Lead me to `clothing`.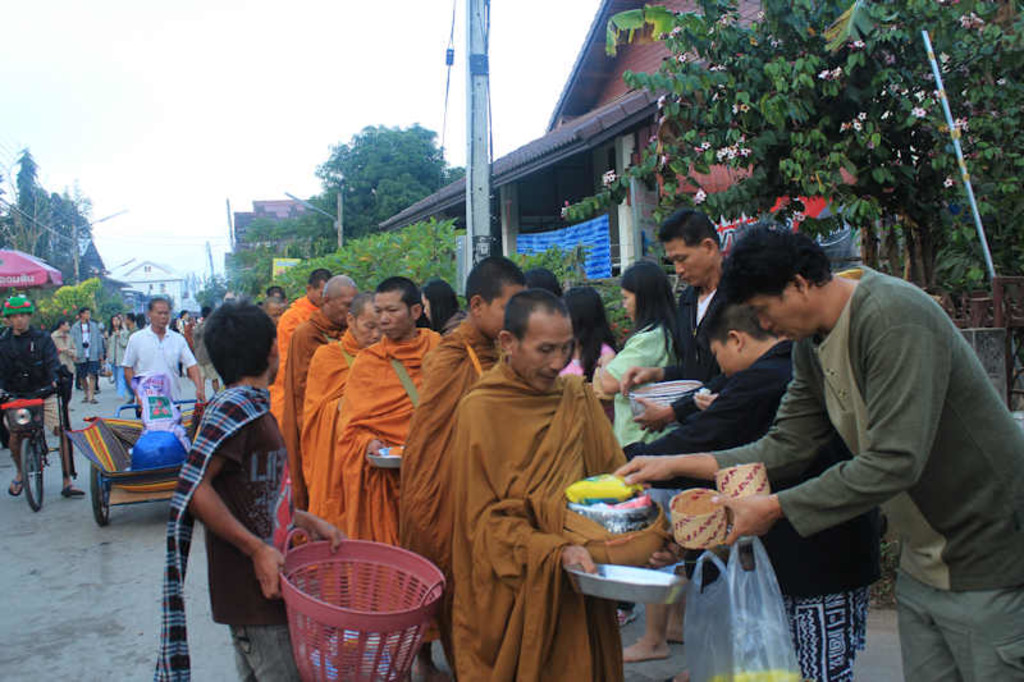
Lead to 302,326,365,612.
